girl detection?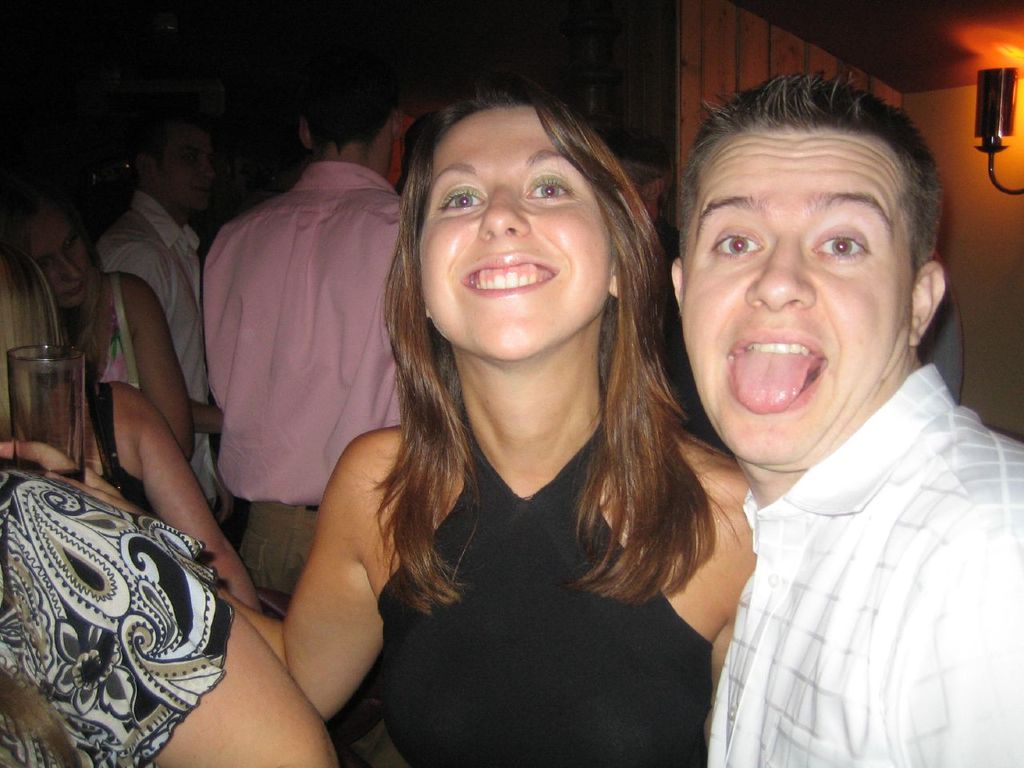
{"x1": 0, "y1": 78, "x2": 758, "y2": 767}
